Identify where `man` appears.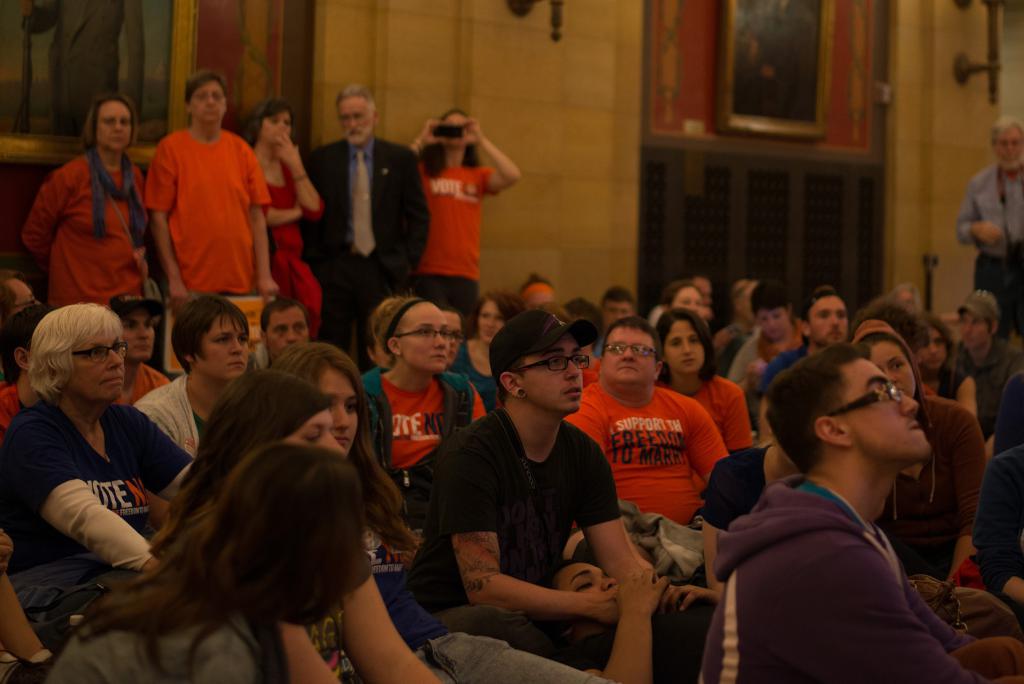
Appears at [385, 307, 658, 673].
